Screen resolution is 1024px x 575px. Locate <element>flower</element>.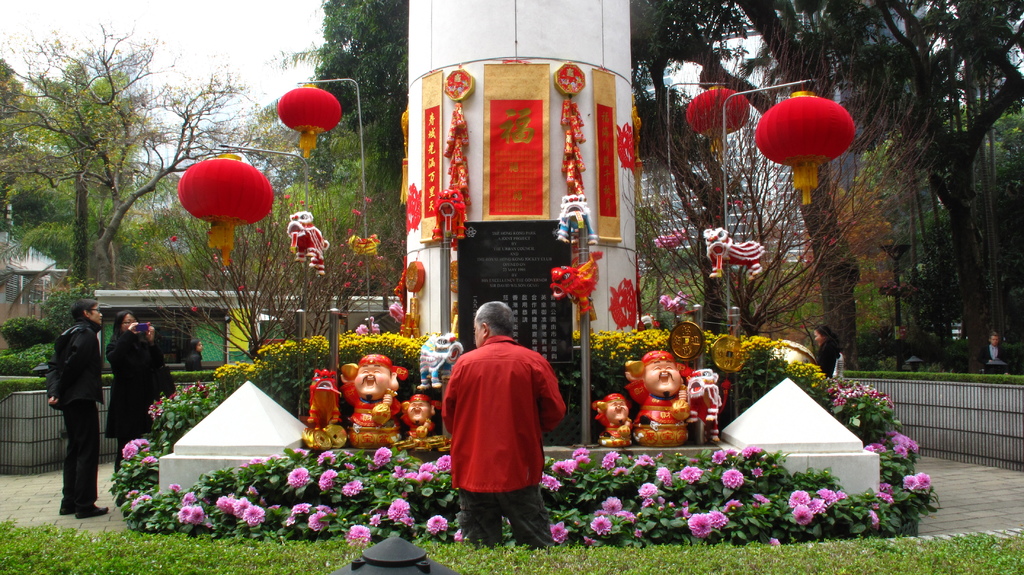
400:514:414:525.
